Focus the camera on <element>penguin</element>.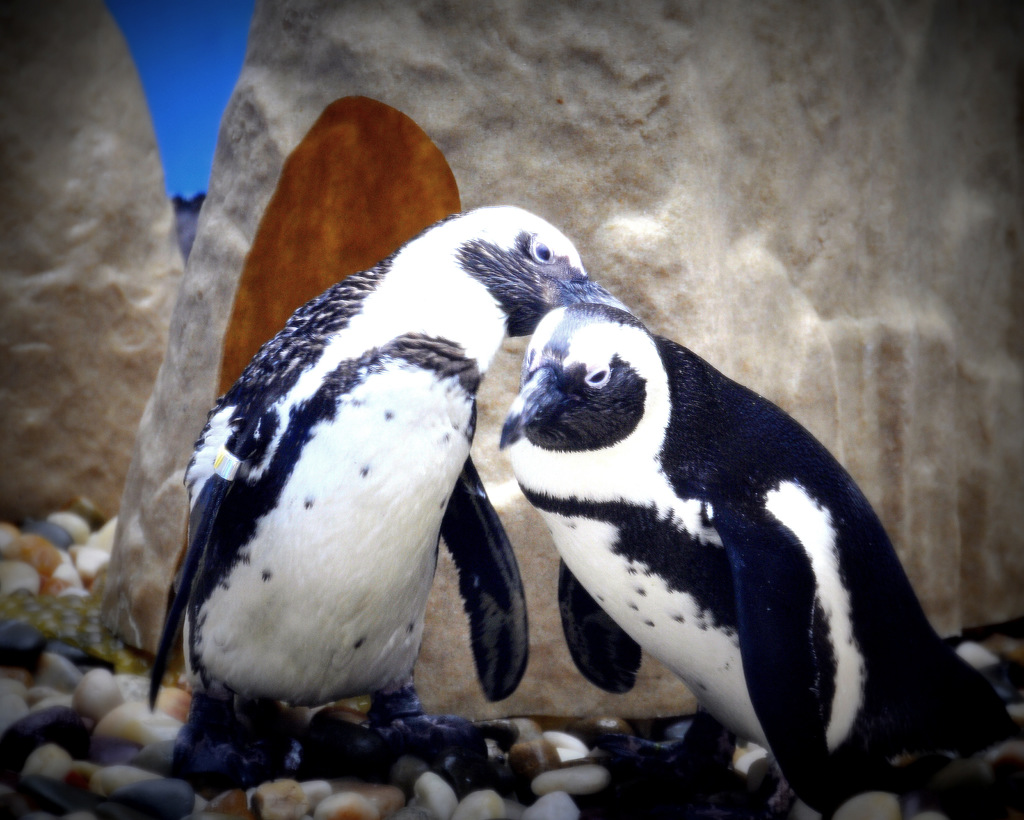
Focus region: <region>486, 282, 1023, 819</region>.
